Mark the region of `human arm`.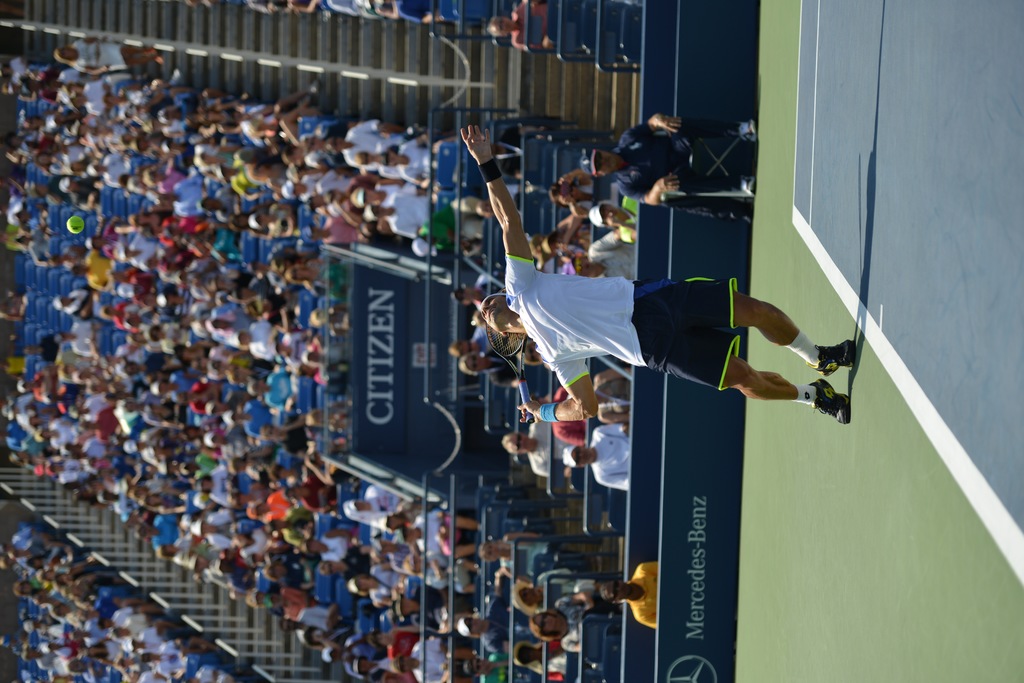
Region: left=623, top=108, right=685, bottom=140.
